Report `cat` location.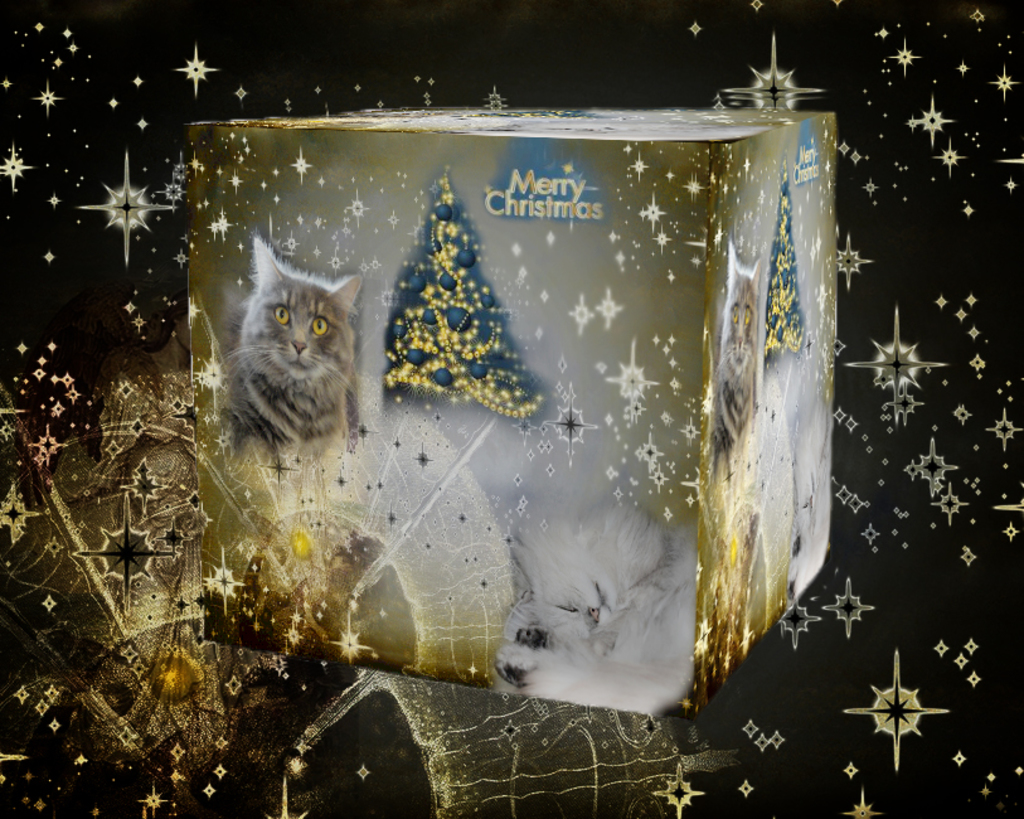
Report: box=[474, 517, 698, 721].
